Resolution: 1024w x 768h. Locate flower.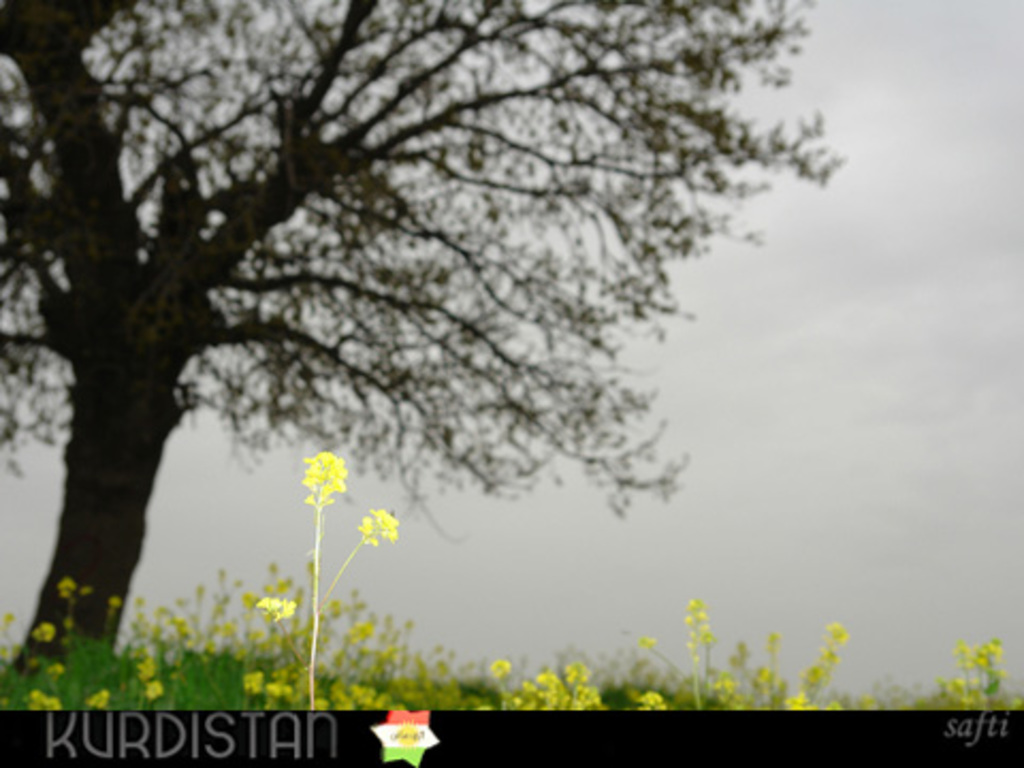
bbox=[343, 503, 401, 557].
